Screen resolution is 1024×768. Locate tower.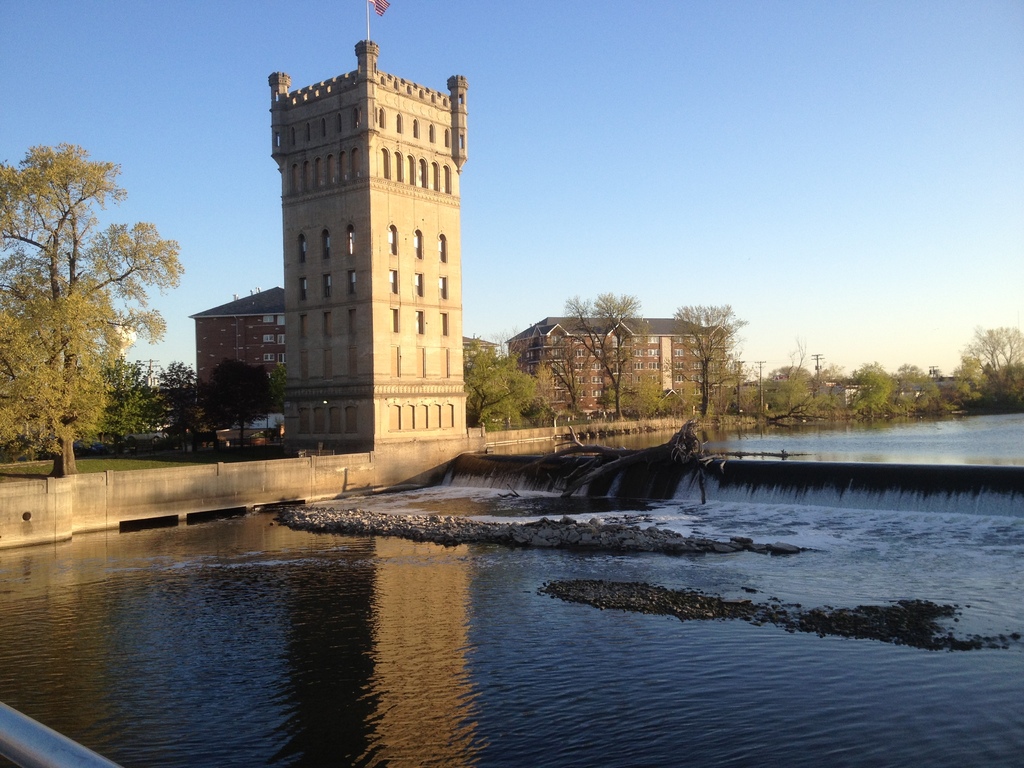
220, 16, 462, 449.
